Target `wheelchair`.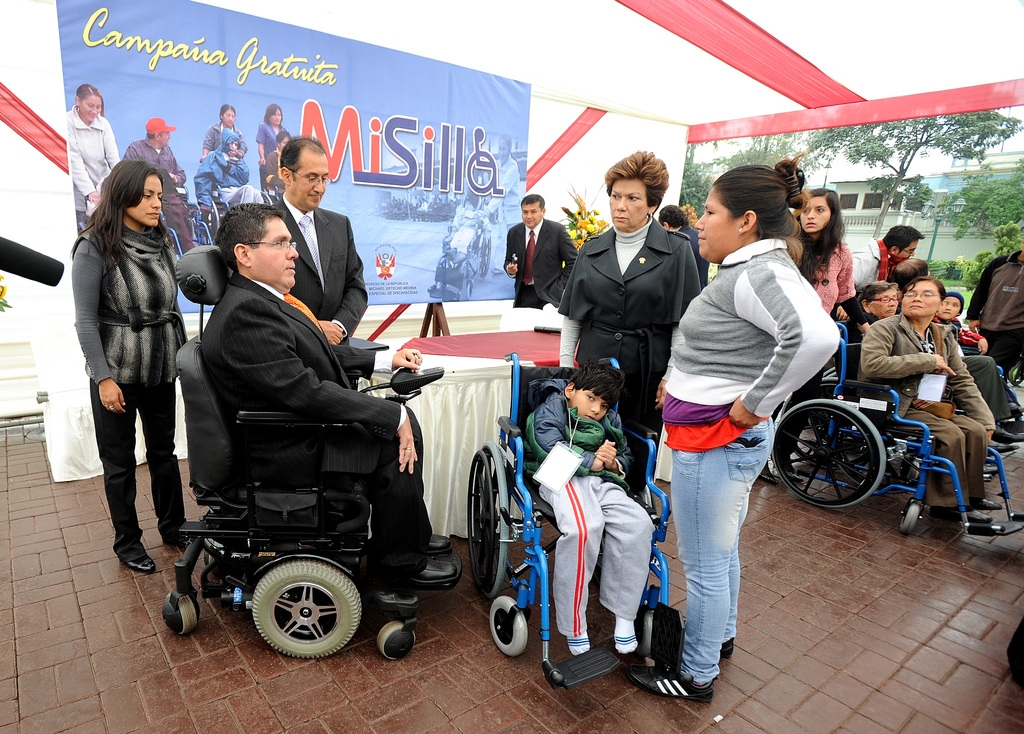
Target region: 257/175/278/209.
